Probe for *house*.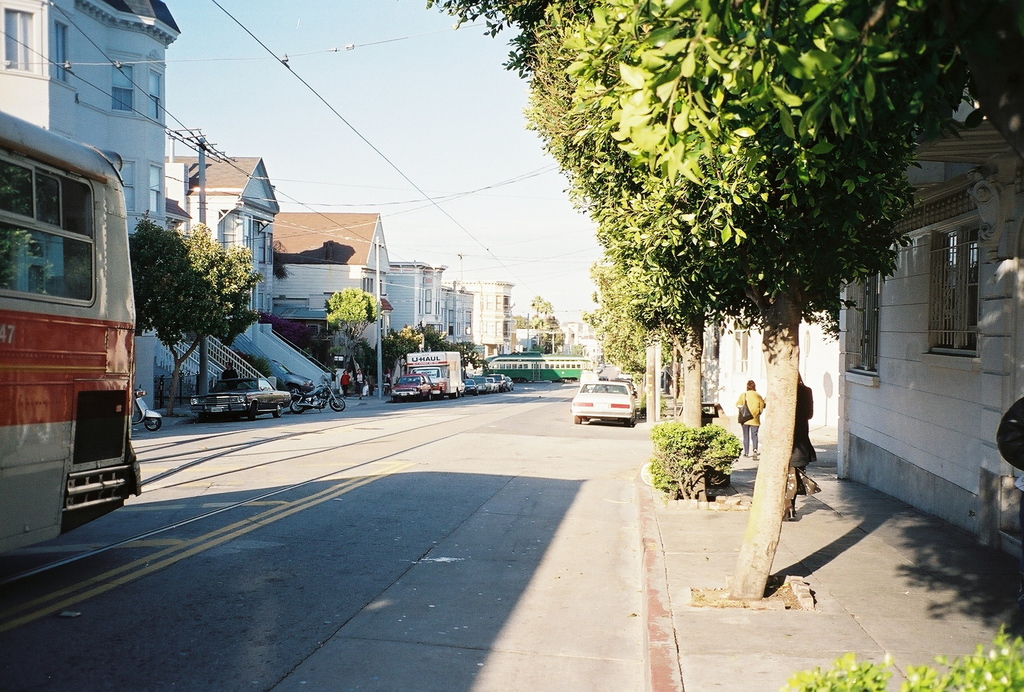
Probe result: <region>399, 260, 455, 351</region>.
